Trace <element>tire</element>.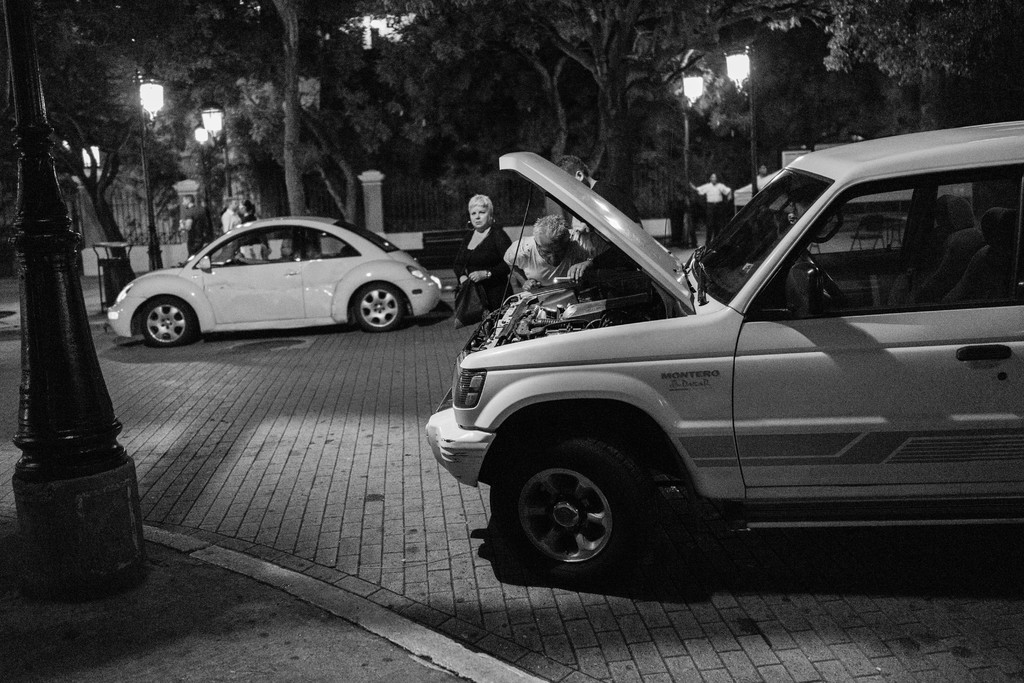
Traced to [x1=143, y1=292, x2=201, y2=349].
